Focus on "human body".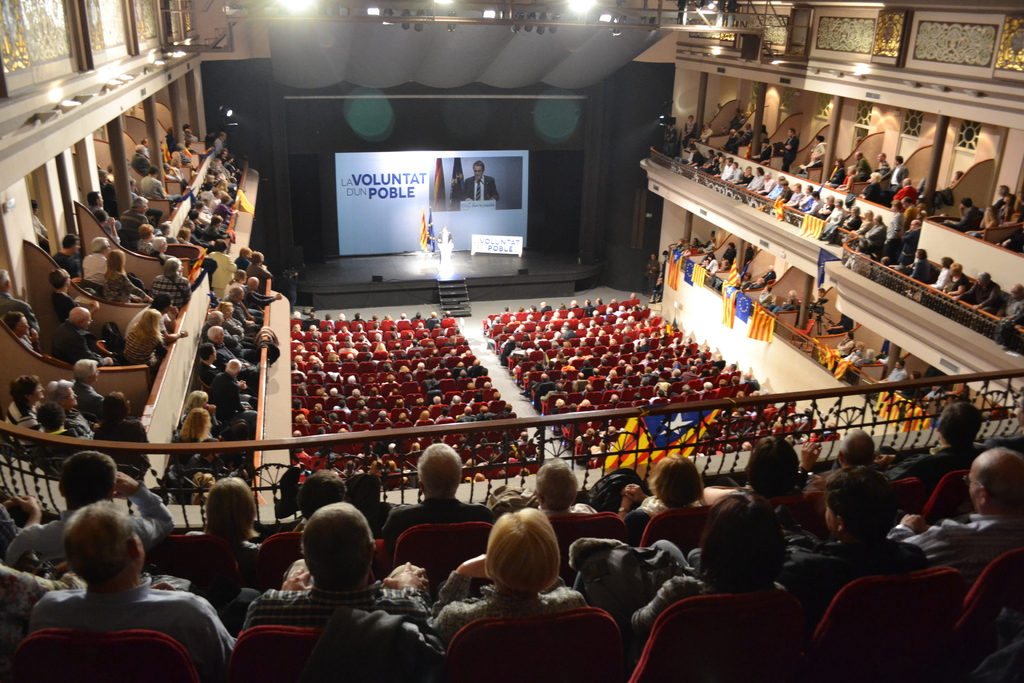
Focused at box=[134, 224, 154, 254].
